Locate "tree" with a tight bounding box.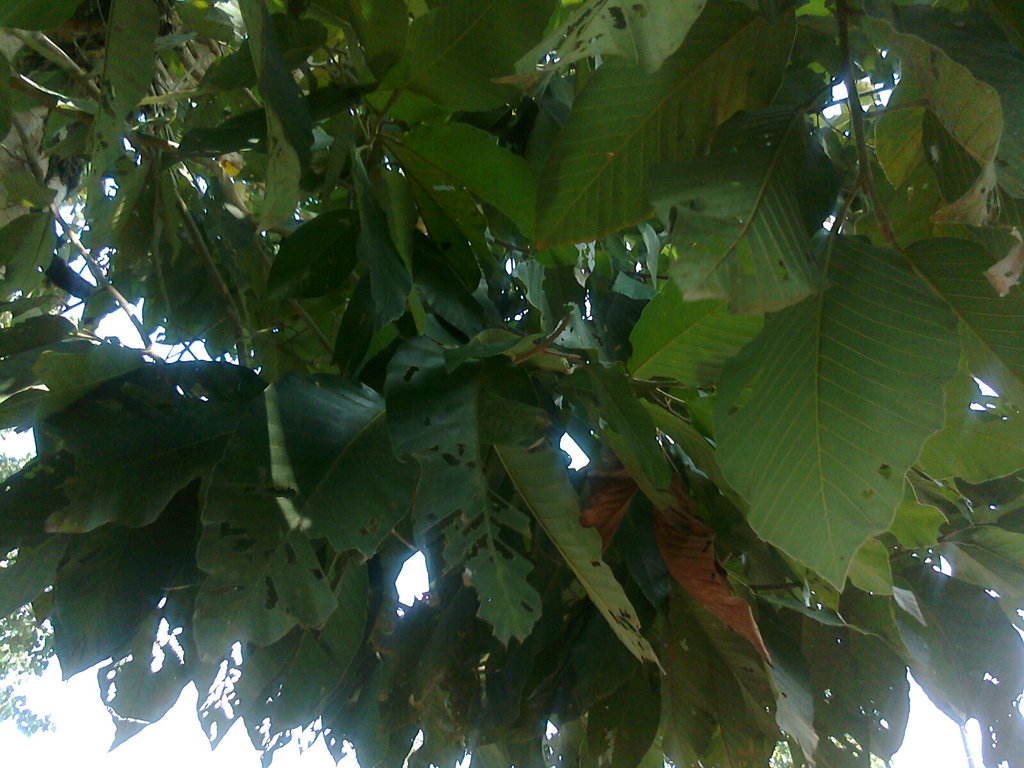
(x1=56, y1=19, x2=1023, y2=742).
